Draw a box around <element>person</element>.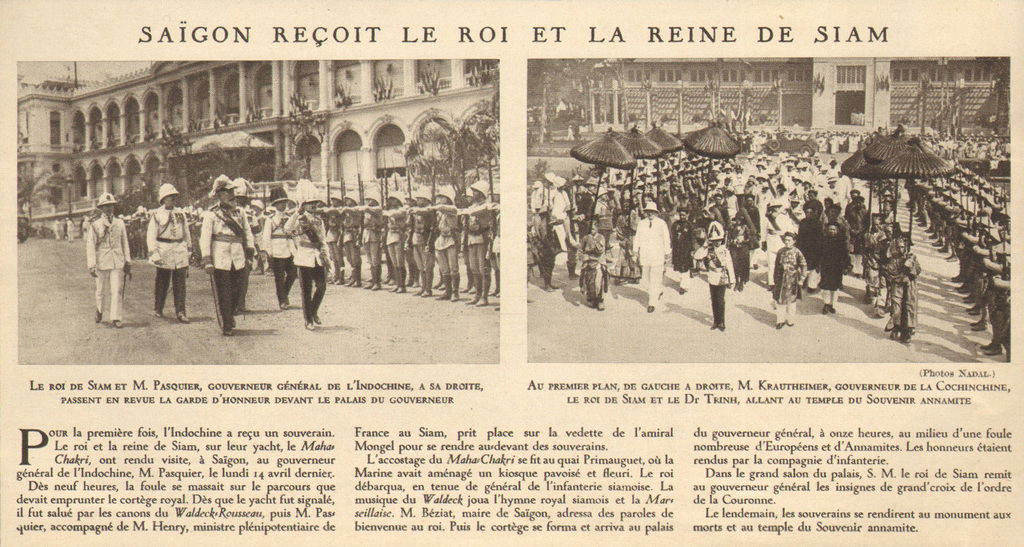
[left=83, top=192, right=125, bottom=322].
